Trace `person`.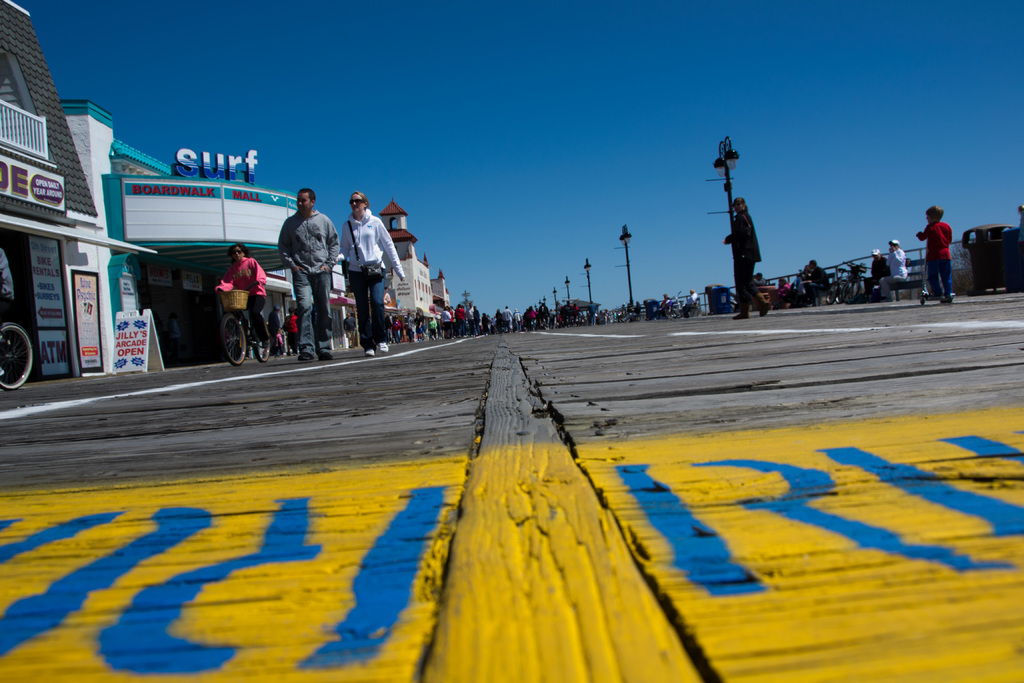
Traced to pyautogui.locateOnScreen(267, 169, 323, 349).
